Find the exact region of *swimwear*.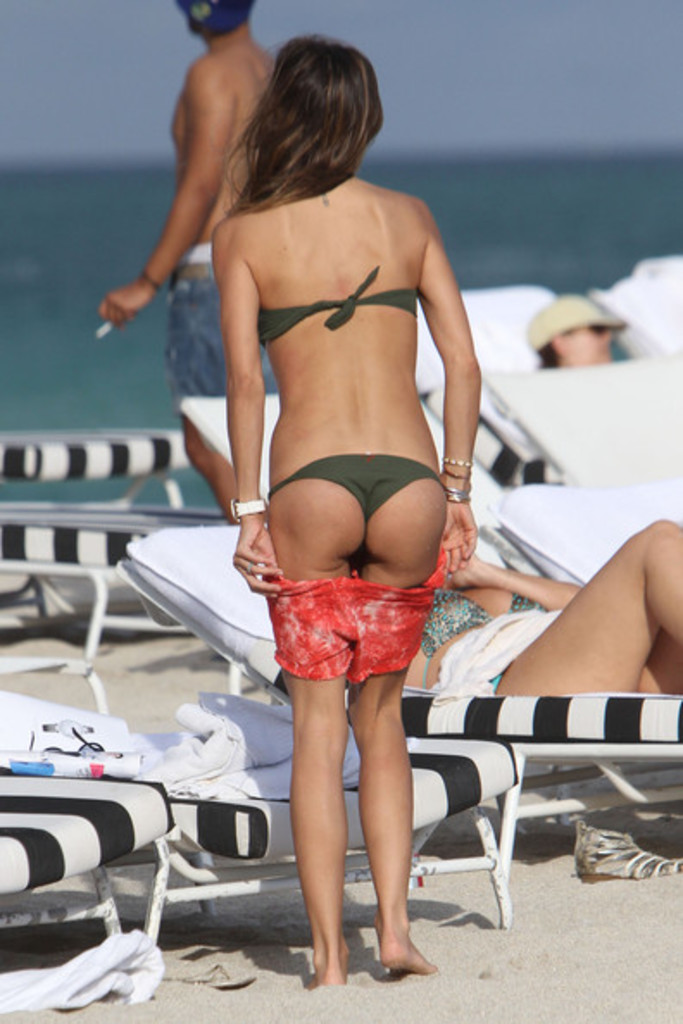
Exact region: box(266, 450, 452, 531).
